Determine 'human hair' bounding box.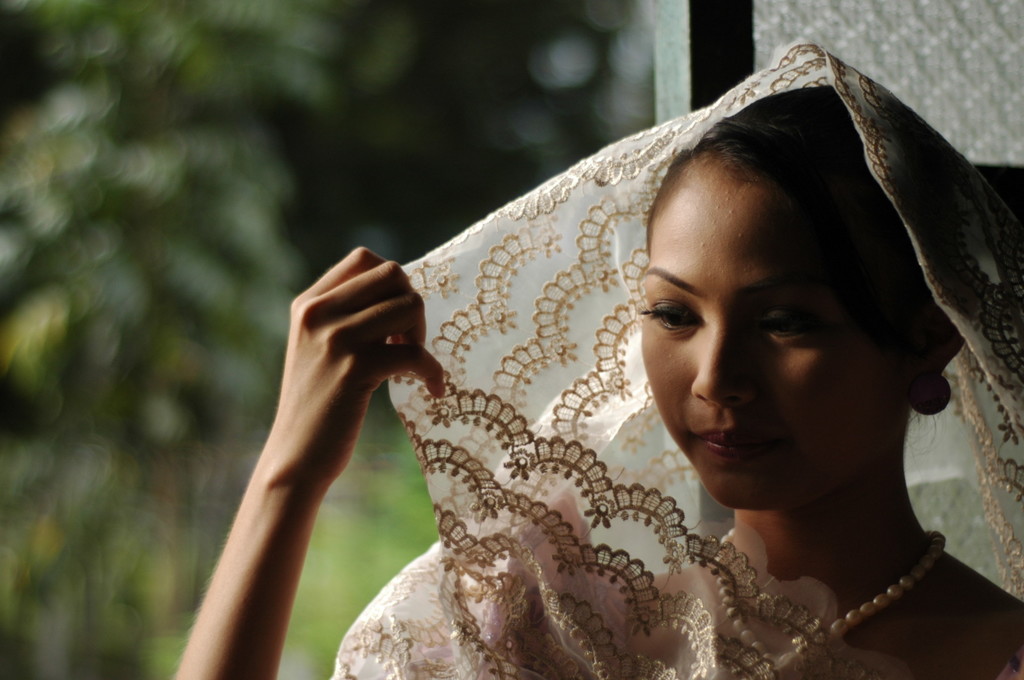
Determined: bbox=[655, 82, 941, 328].
